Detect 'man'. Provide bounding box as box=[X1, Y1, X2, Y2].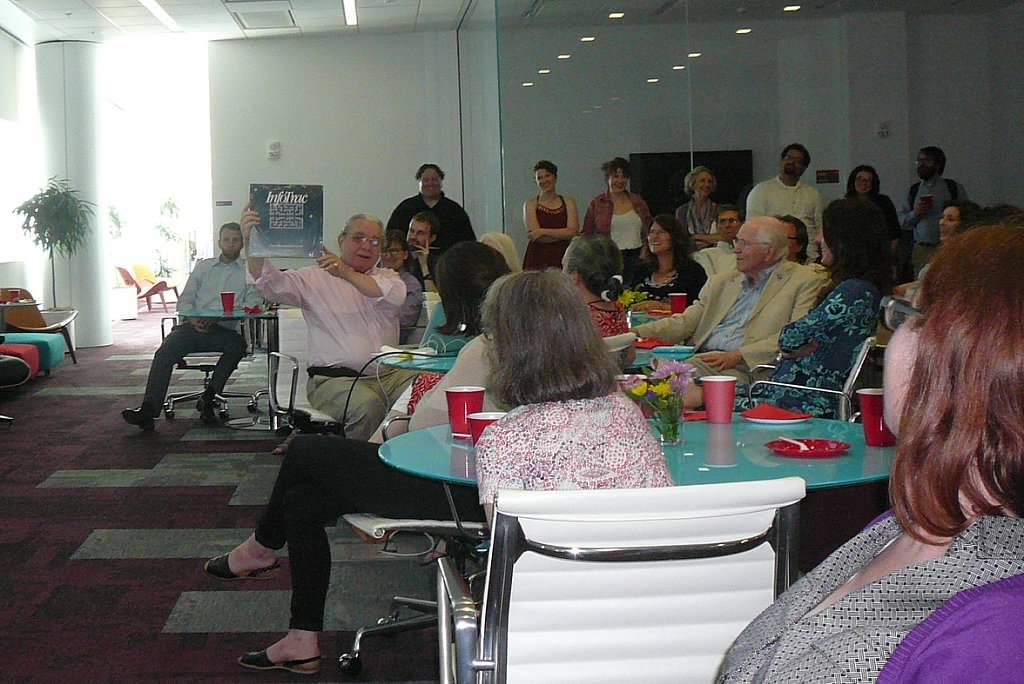
box=[410, 206, 435, 292].
